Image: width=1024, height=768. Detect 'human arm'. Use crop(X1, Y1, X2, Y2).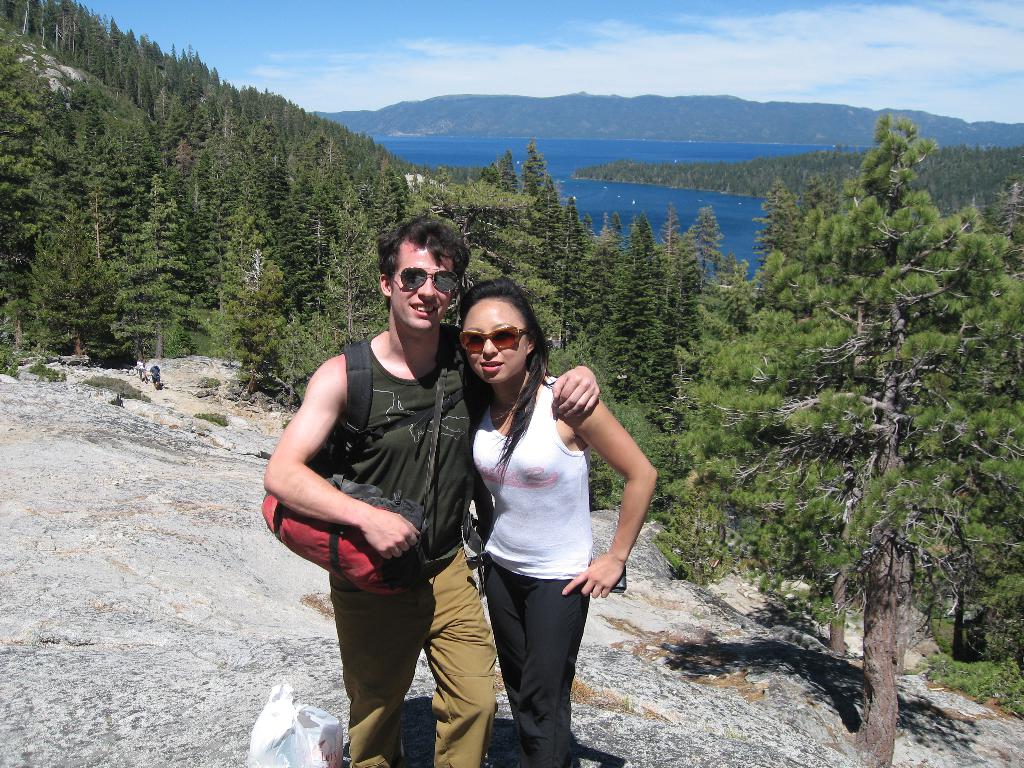
crop(552, 362, 599, 420).
